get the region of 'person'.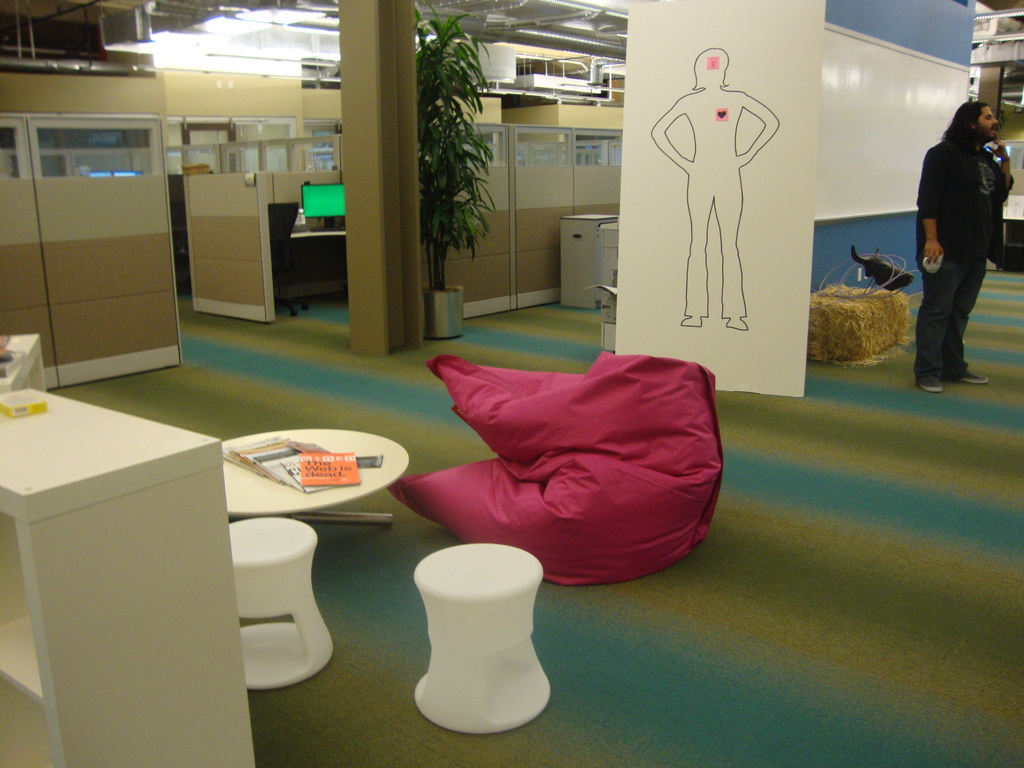
[x1=653, y1=49, x2=784, y2=332].
